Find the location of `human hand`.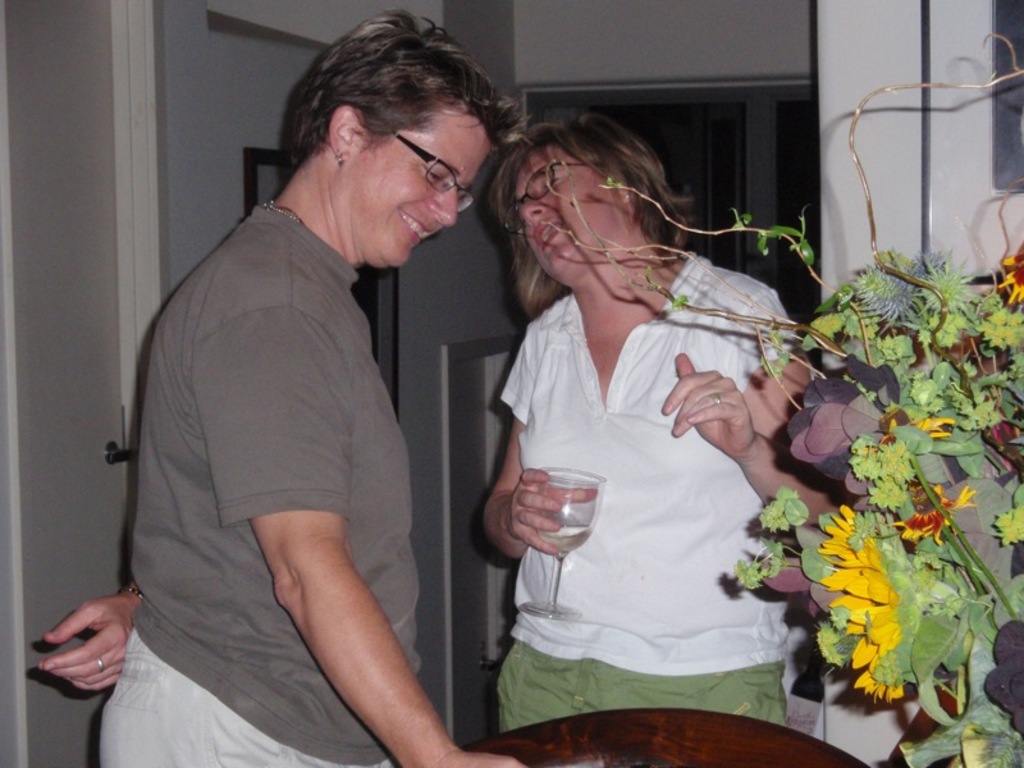
Location: box=[421, 749, 529, 767].
